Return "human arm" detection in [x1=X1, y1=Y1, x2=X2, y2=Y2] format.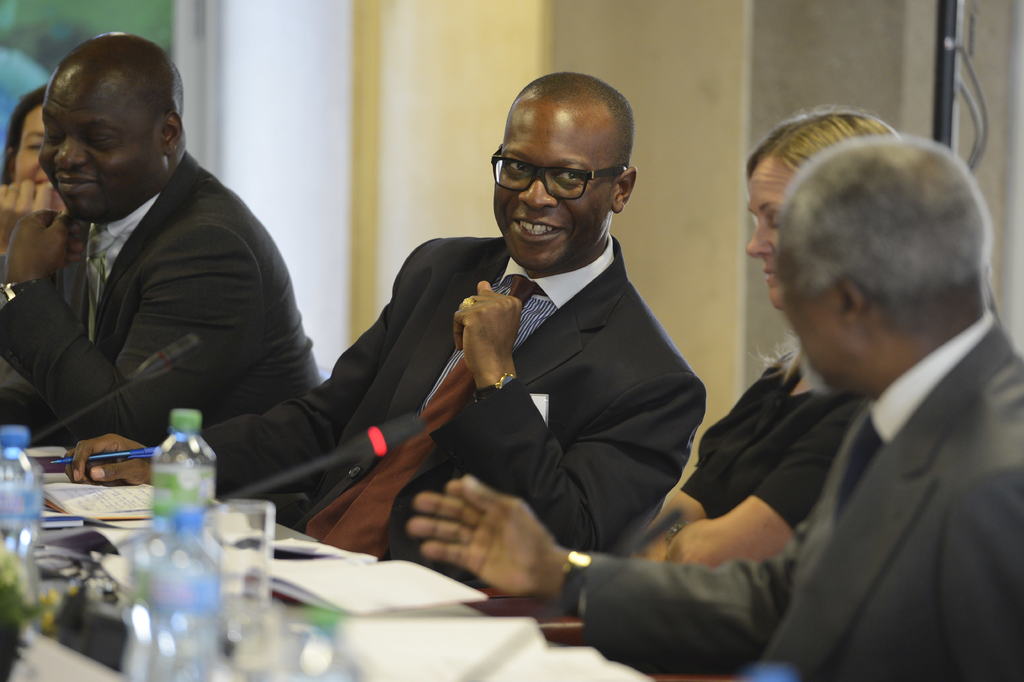
[x1=0, y1=204, x2=271, y2=447].
